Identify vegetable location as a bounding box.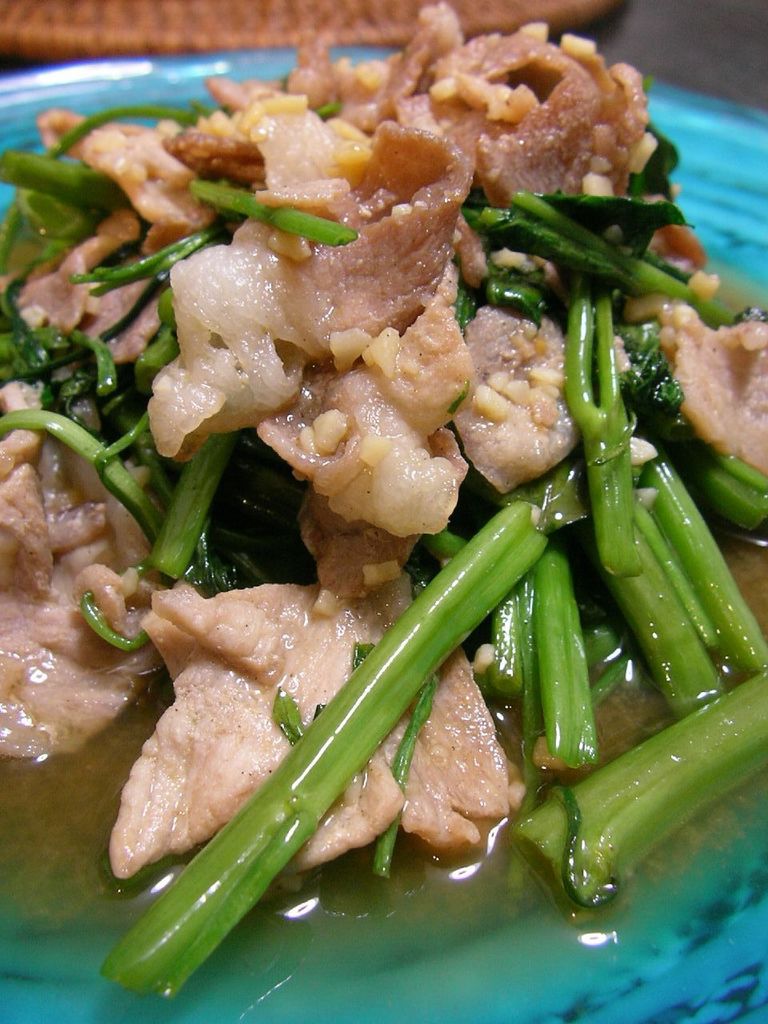
BBox(103, 498, 554, 998).
